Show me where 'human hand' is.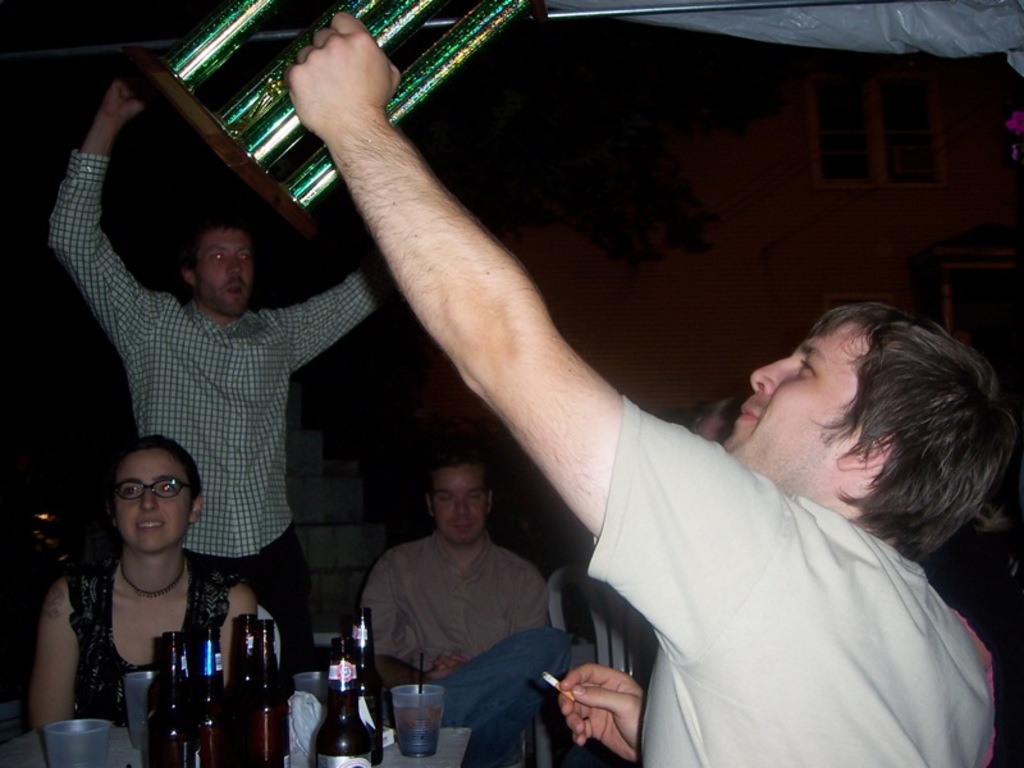
'human hand' is at l=548, t=645, r=654, b=765.
